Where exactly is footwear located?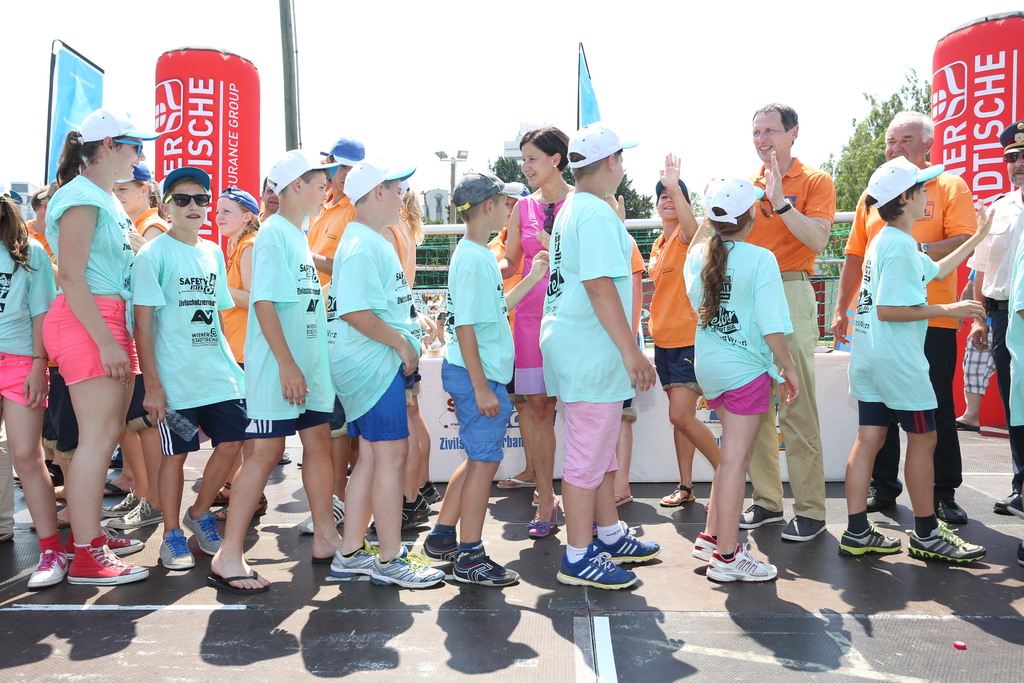
Its bounding box is 106, 497, 164, 527.
